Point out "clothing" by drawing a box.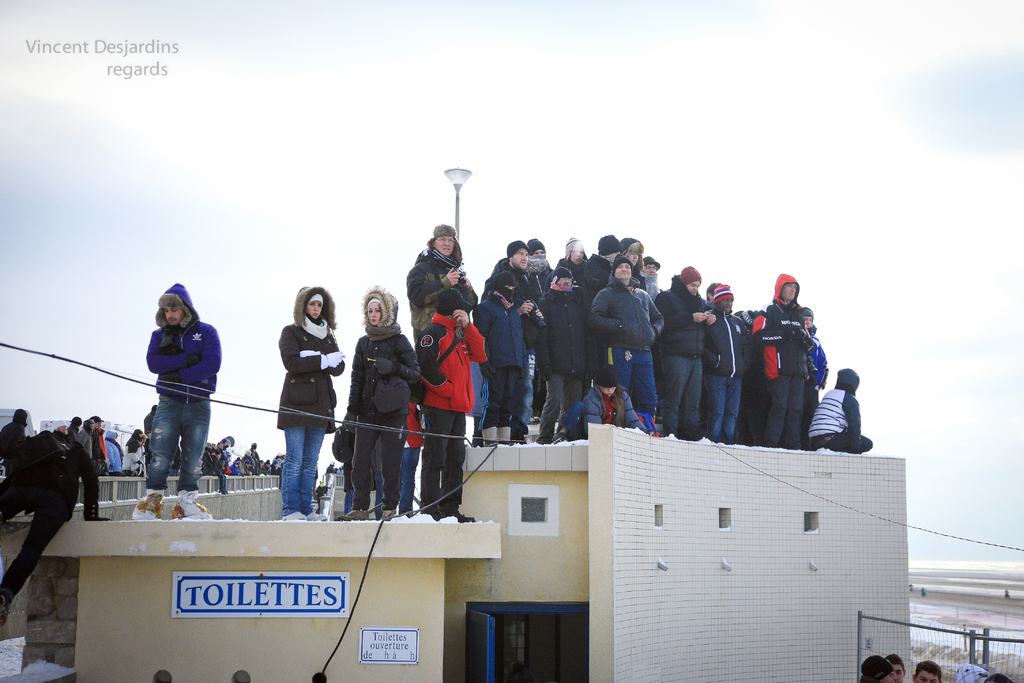
61, 429, 92, 456.
